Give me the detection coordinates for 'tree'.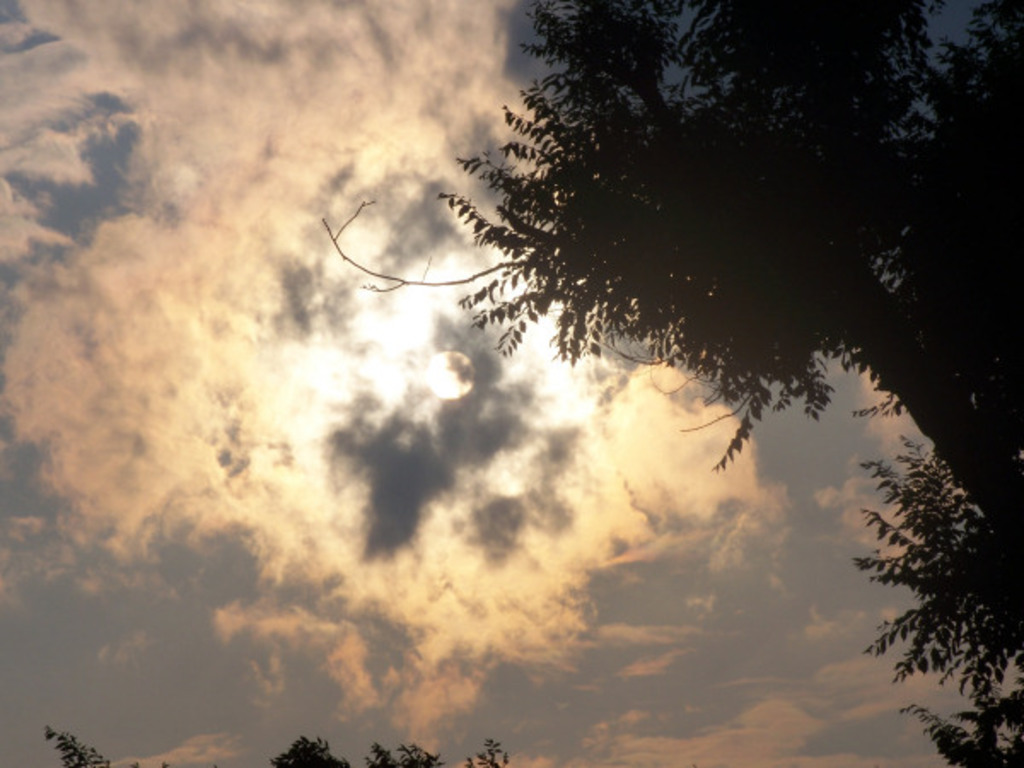
region(43, 722, 510, 765).
